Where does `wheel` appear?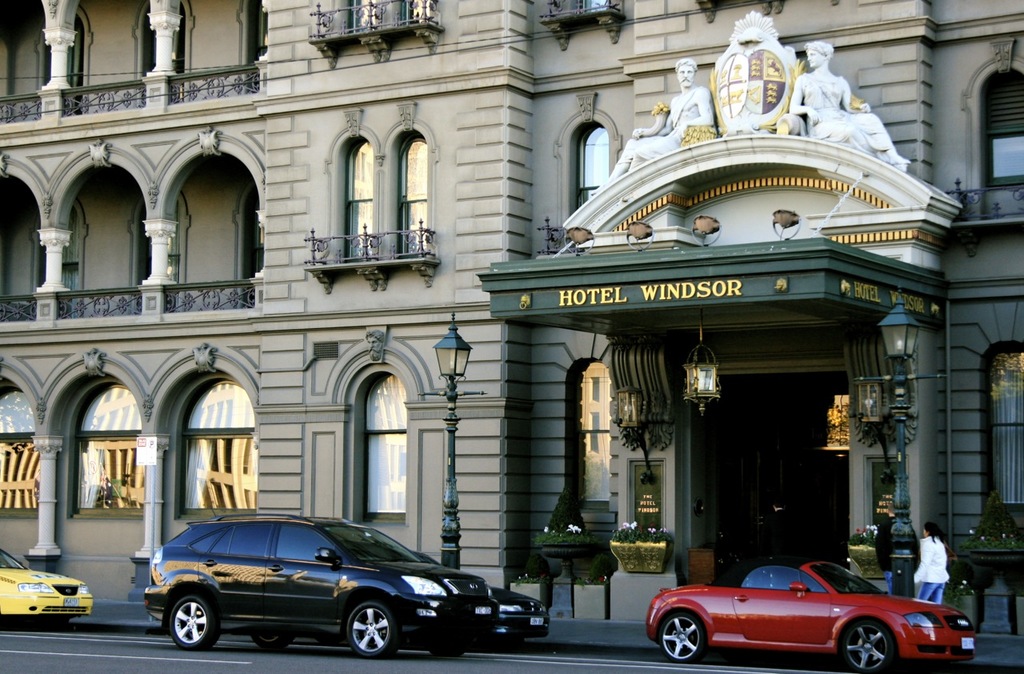
Appears at region(150, 592, 214, 664).
